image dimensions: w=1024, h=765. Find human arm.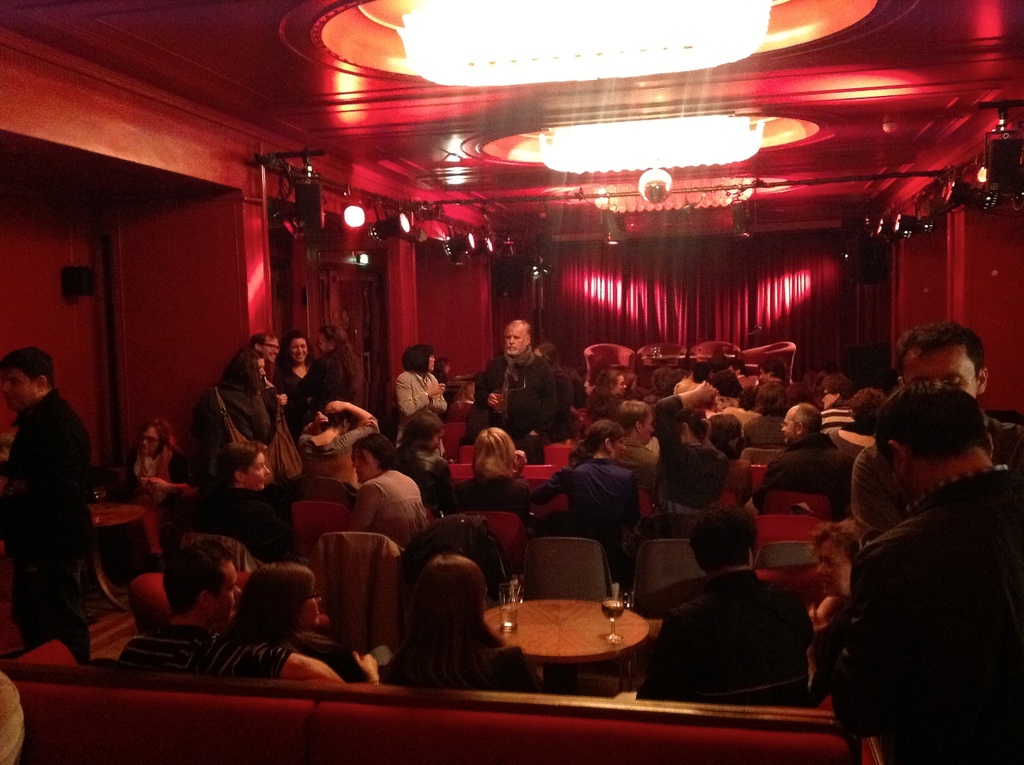
[489, 651, 544, 697].
